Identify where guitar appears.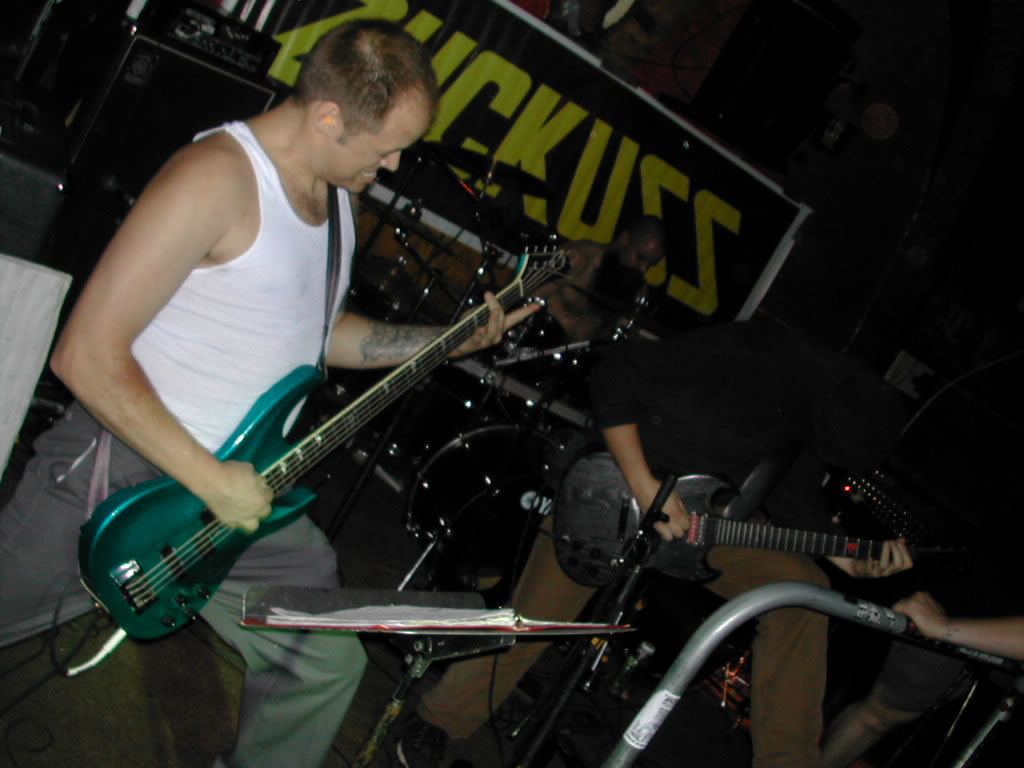
Appears at 70, 232, 585, 648.
